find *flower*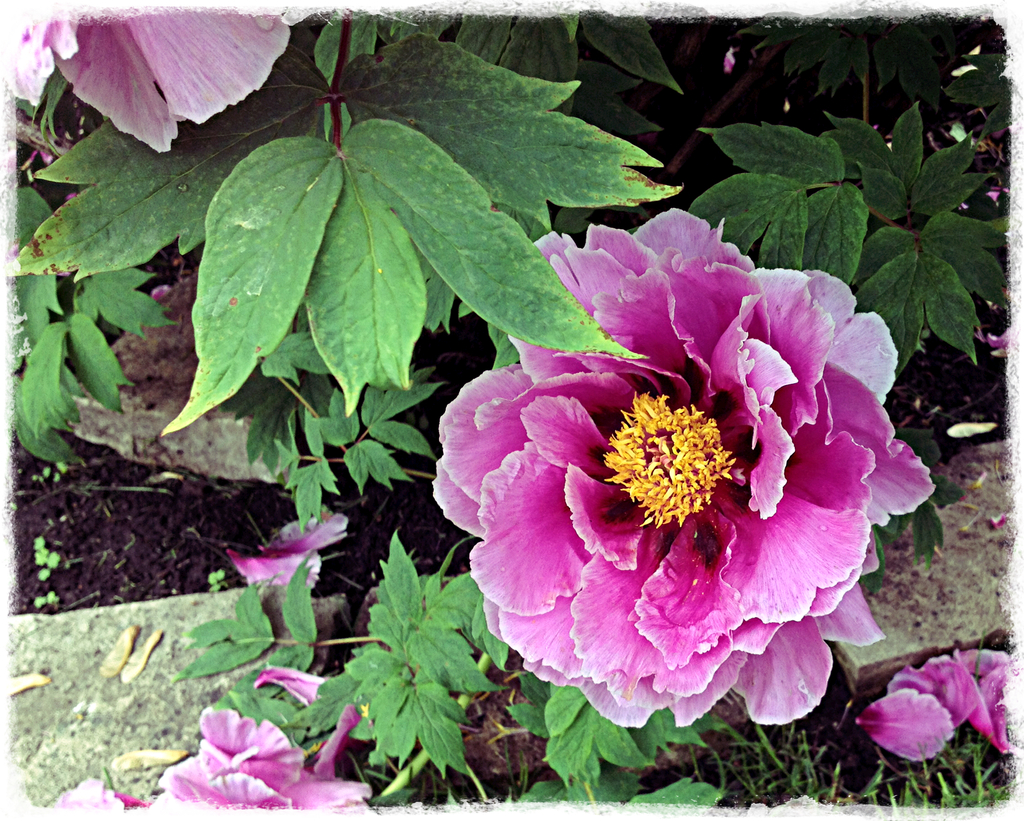
detection(47, 704, 377, 811)
